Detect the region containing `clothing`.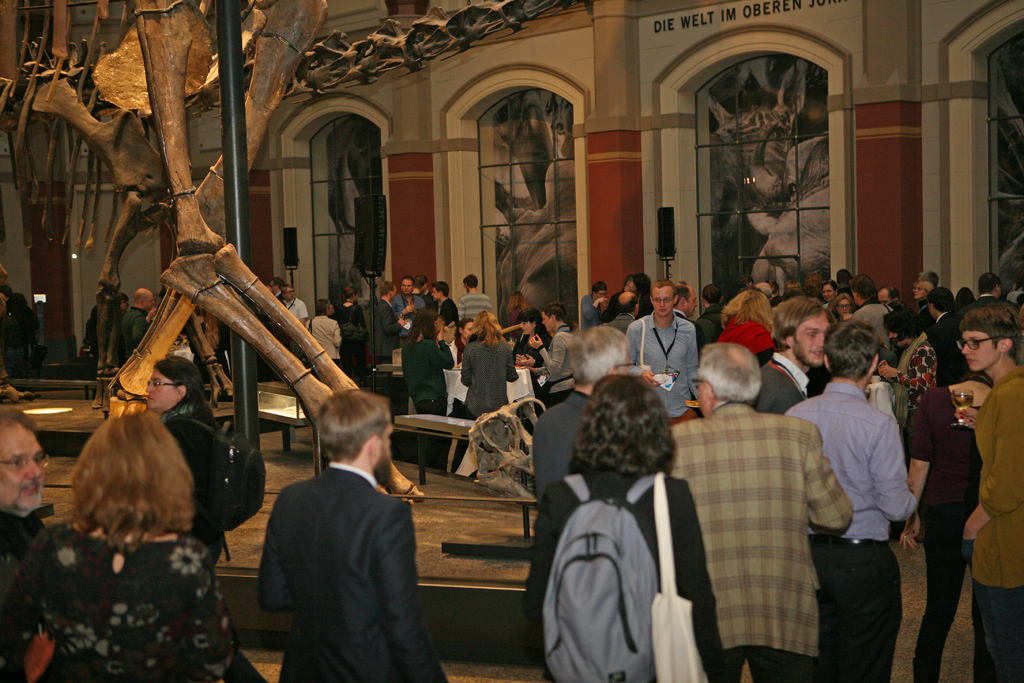
x1=164 y1=390 x2=236 y2=574.
